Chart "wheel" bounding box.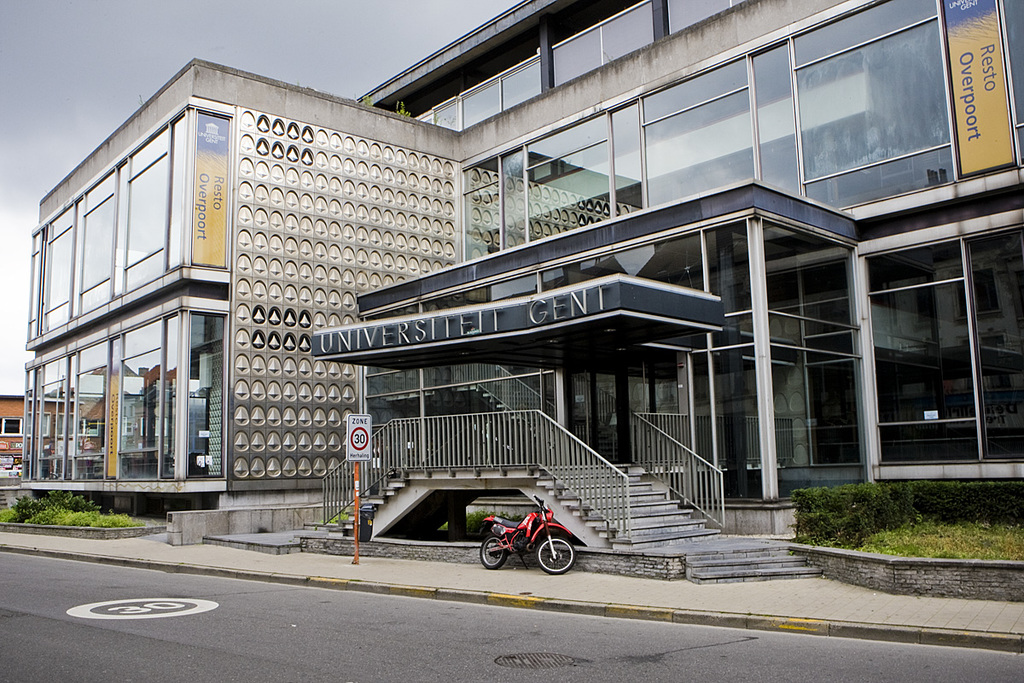
Charted: 489:525:573:583.
